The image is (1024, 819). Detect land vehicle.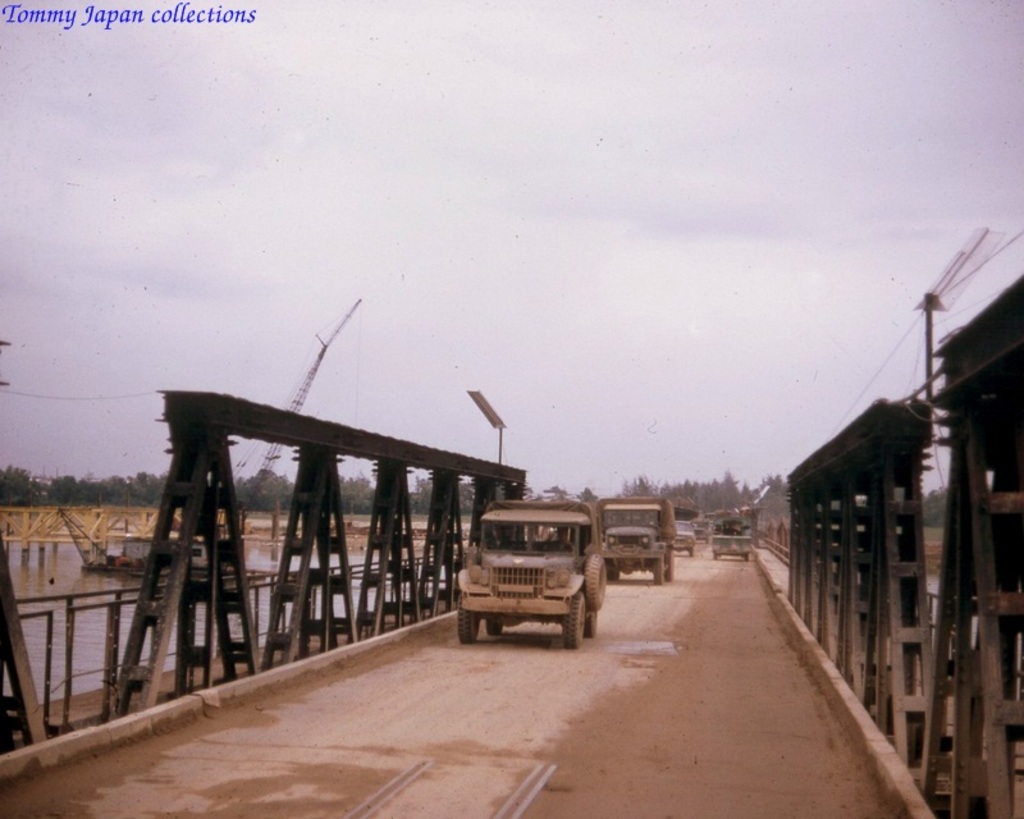
Detection: 595 499 673 584.
